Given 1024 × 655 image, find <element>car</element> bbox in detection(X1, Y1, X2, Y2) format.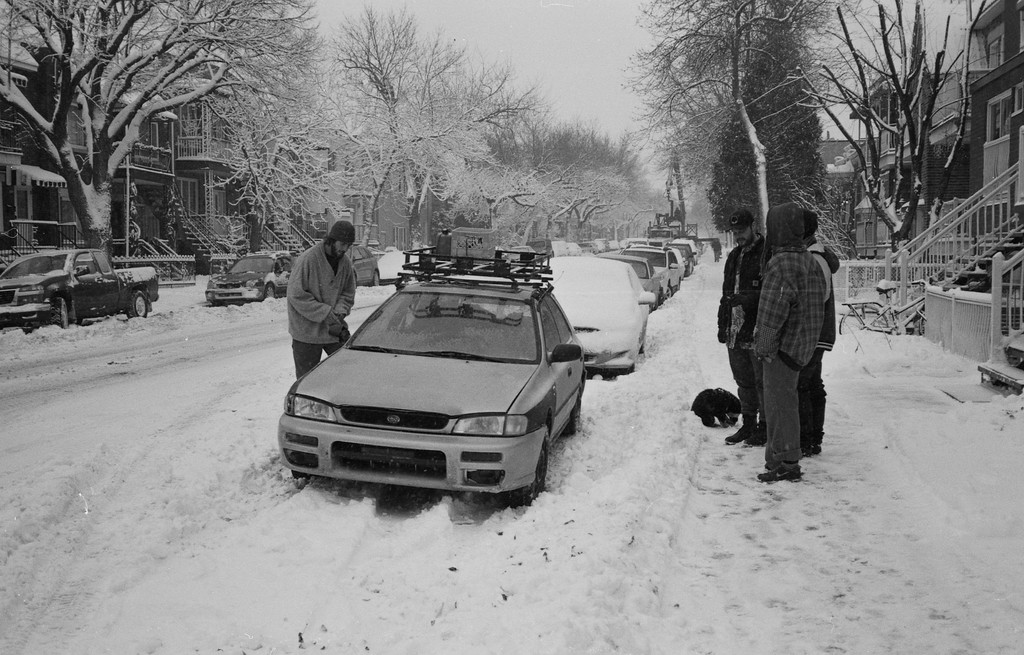
detection(593, 243, 665, 316).
